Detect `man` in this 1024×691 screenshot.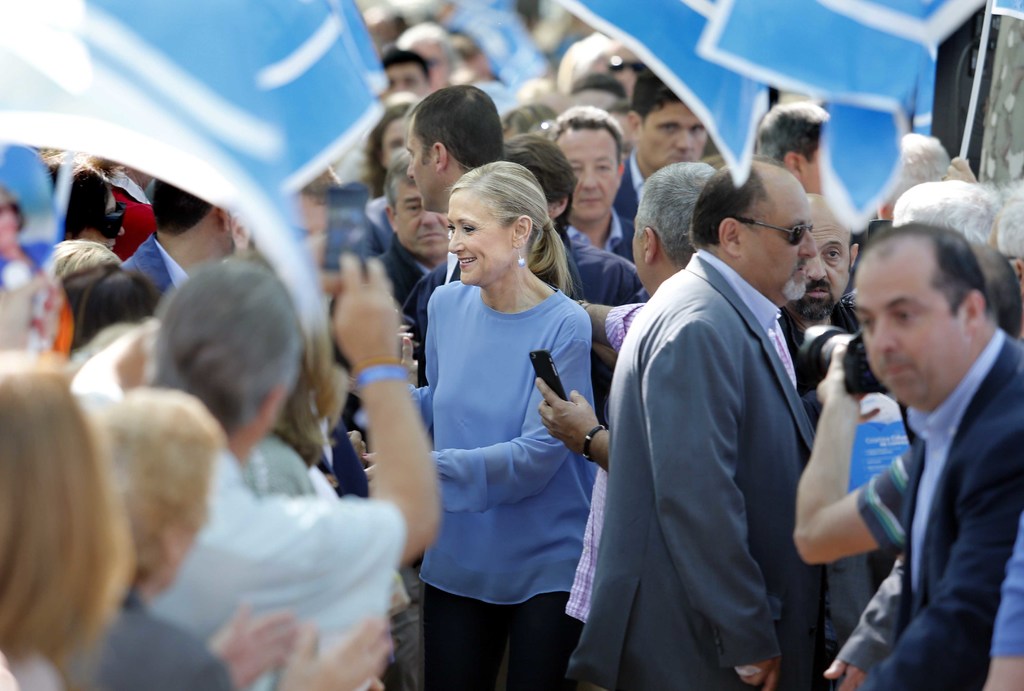
Detection: (761, 184, 918, 685).
